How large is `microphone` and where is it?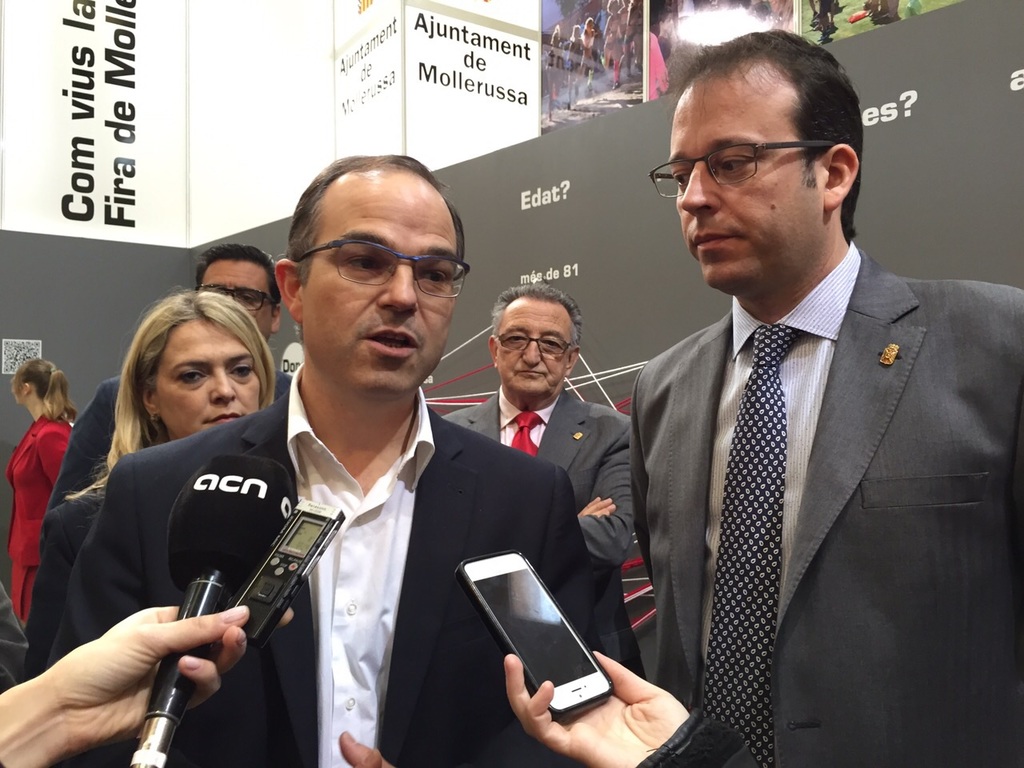
Bounding box: (left=121, top=444, right=302, bottom=767).
